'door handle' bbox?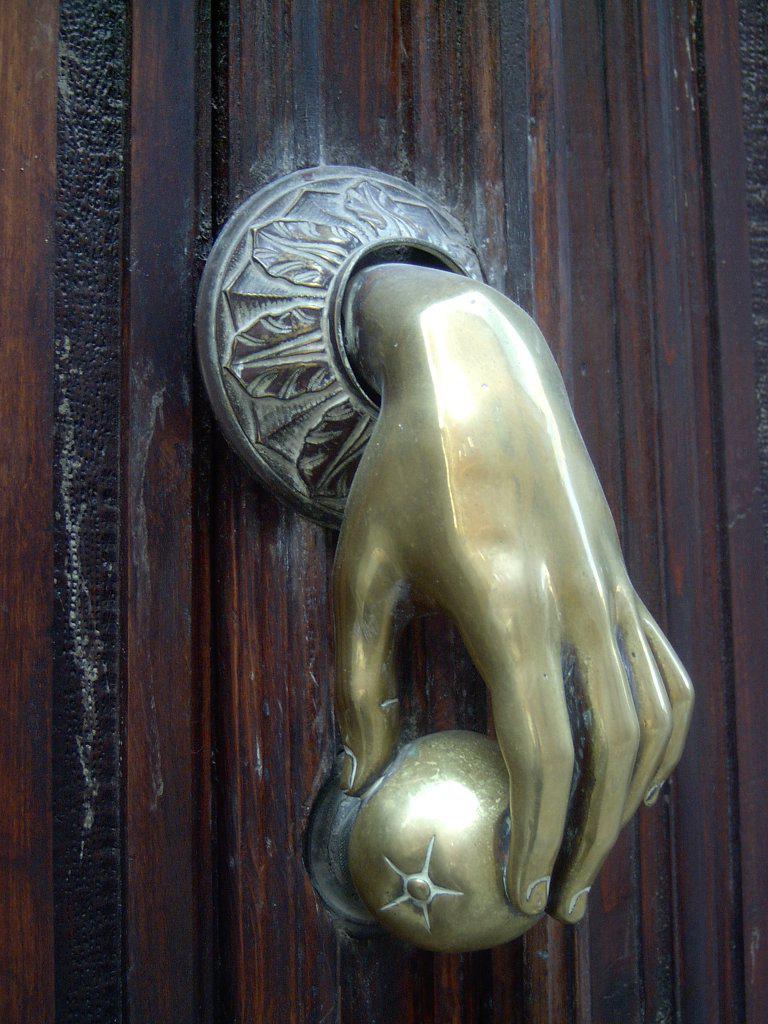
l=192, t=164, r=695, b=957
